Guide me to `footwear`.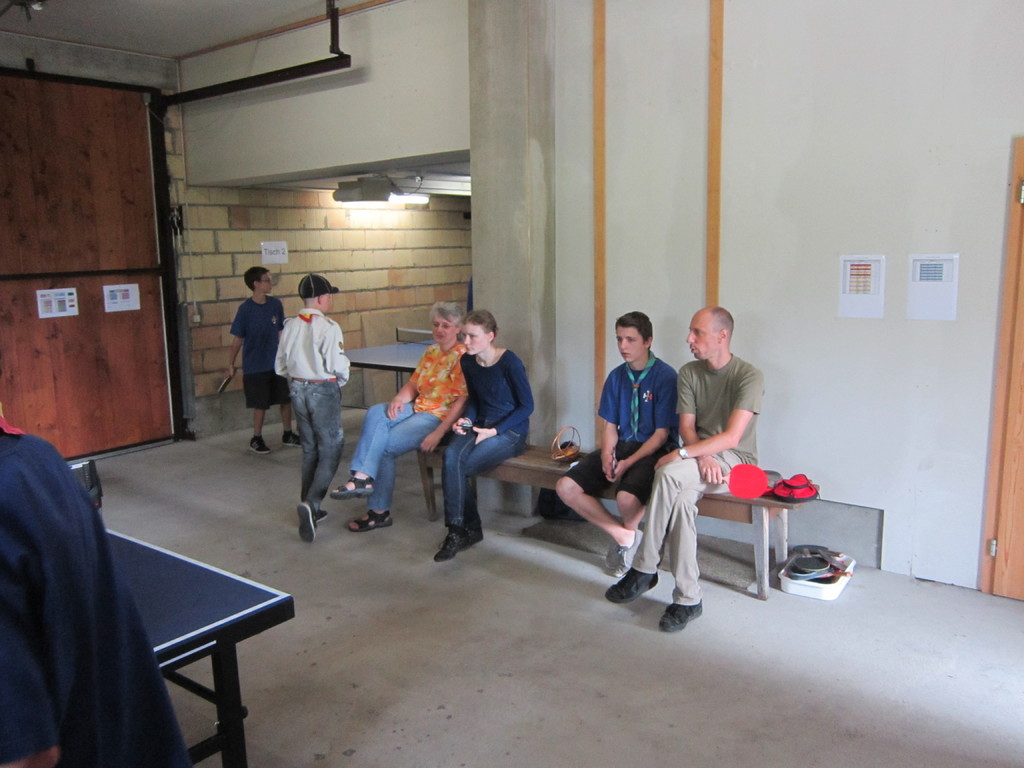
Guidance: rect(351, 506, 393, 528).
